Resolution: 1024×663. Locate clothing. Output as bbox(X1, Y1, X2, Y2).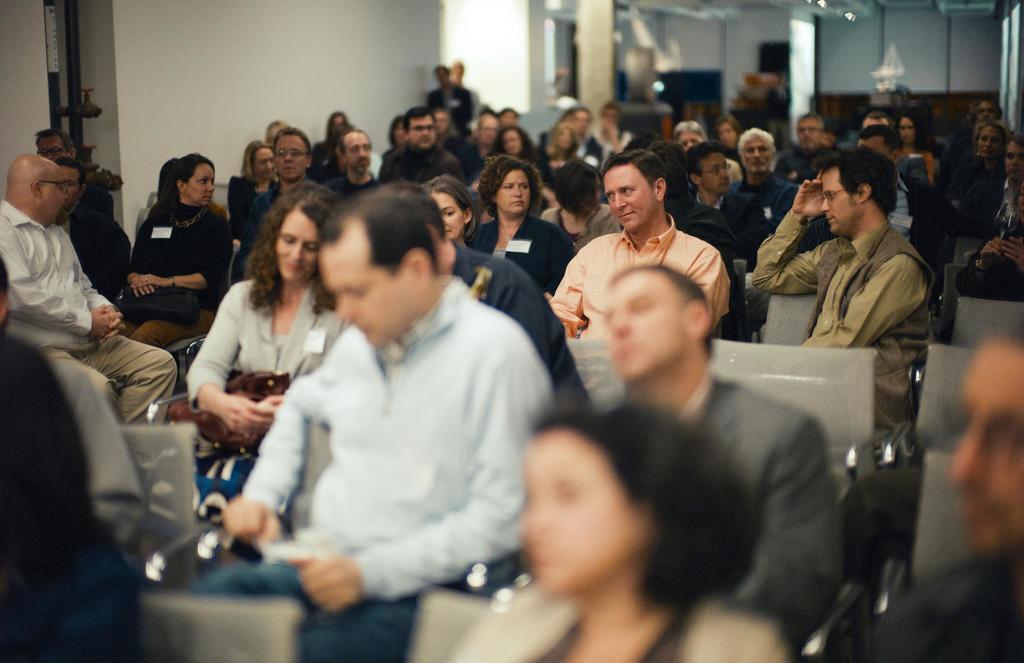
bbox(328, 167, 375, 210).
